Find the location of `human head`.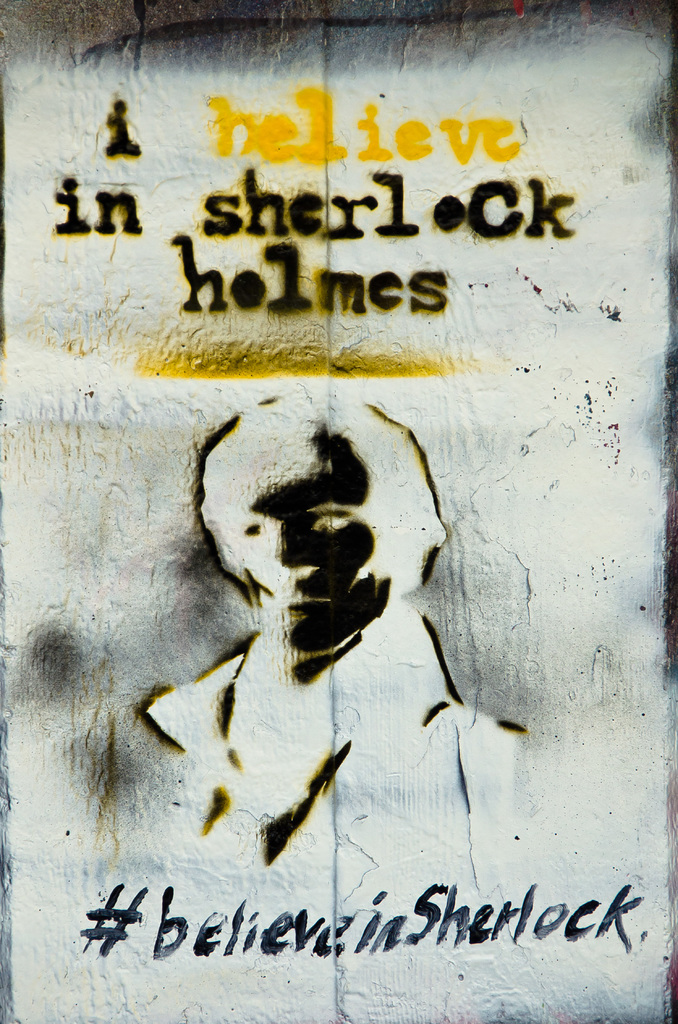
Location: Rect(194, 381, 448, 676).
